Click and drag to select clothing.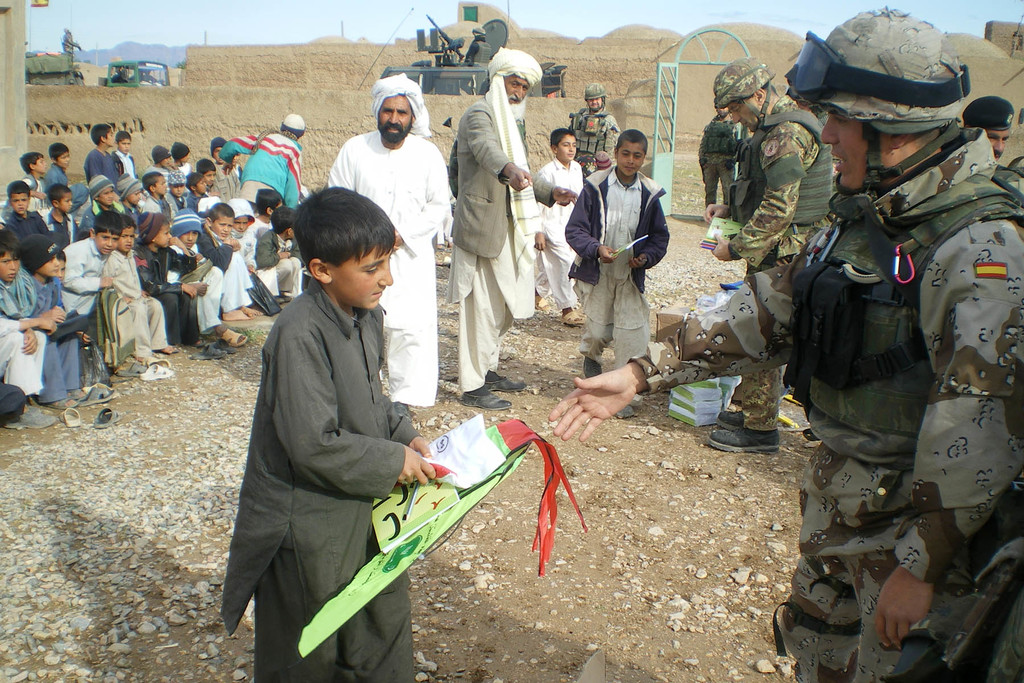
Selection: (445, 88, 544, 399).
